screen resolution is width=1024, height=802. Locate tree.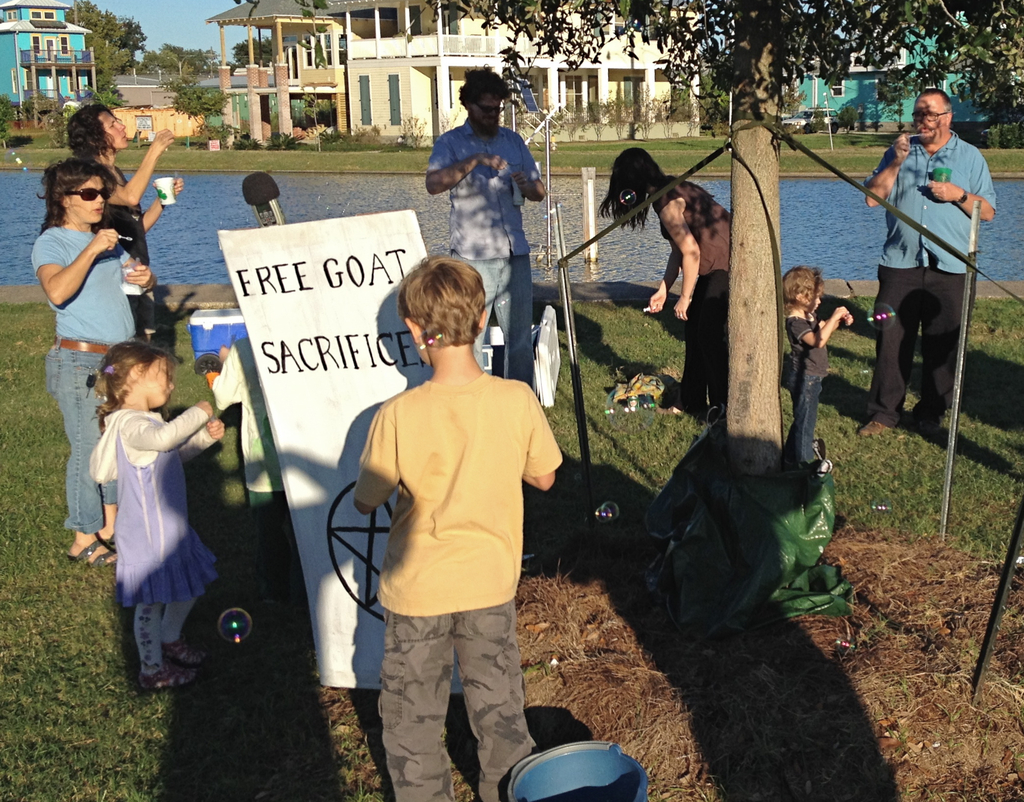
x1=232, y1=0, x2=1023, y2=476.
